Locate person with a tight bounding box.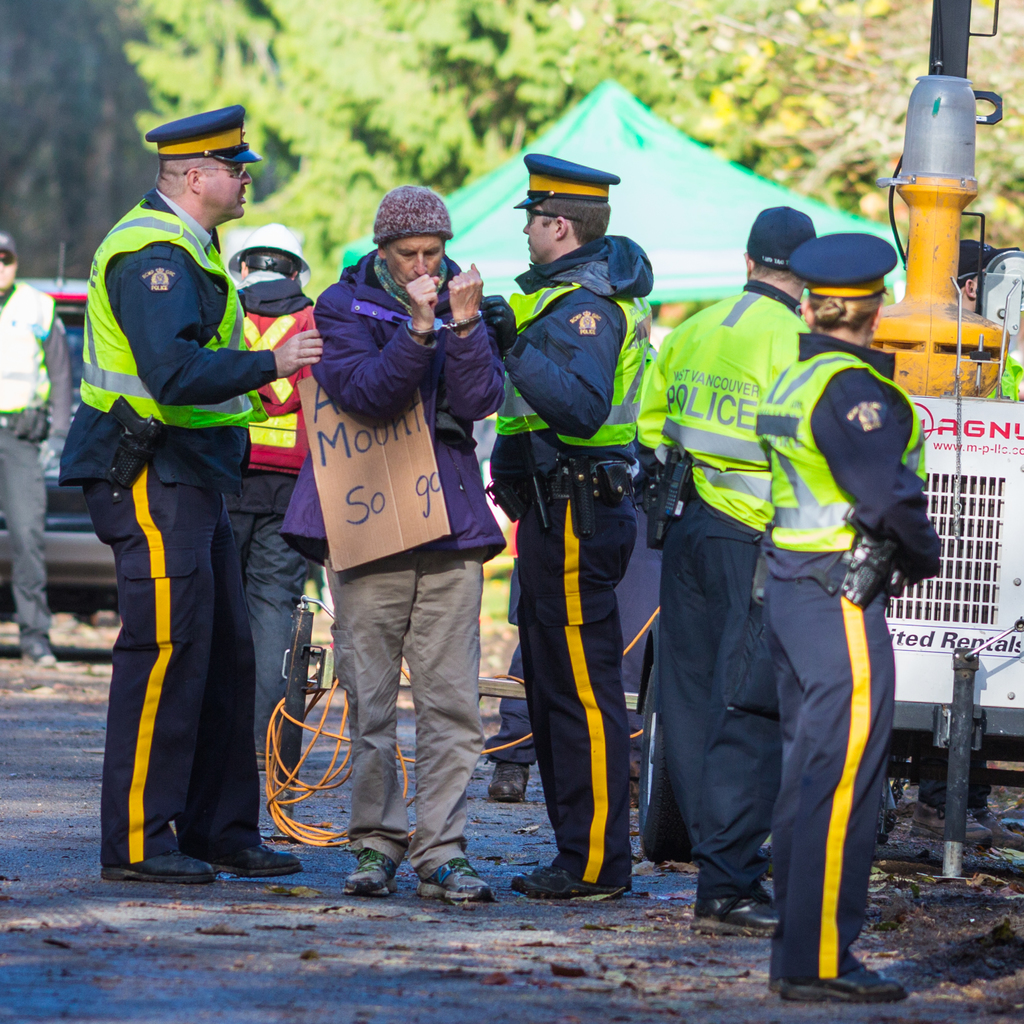
locate(0, 222, 72, 666).
